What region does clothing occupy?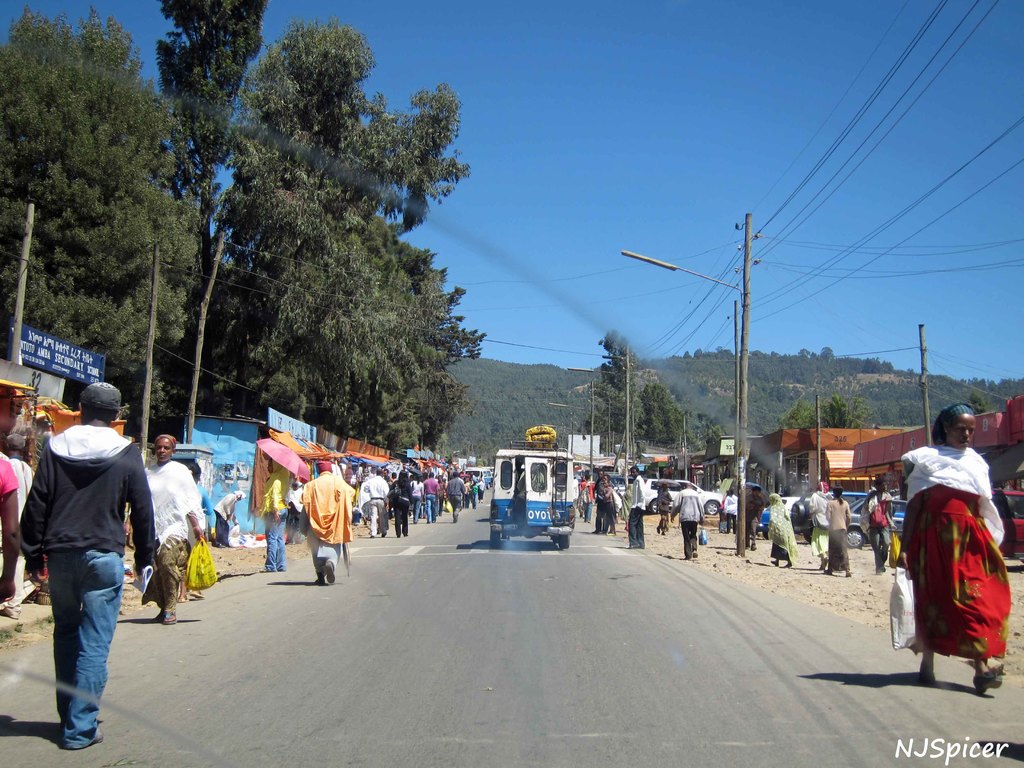
(824,498,852,572).
